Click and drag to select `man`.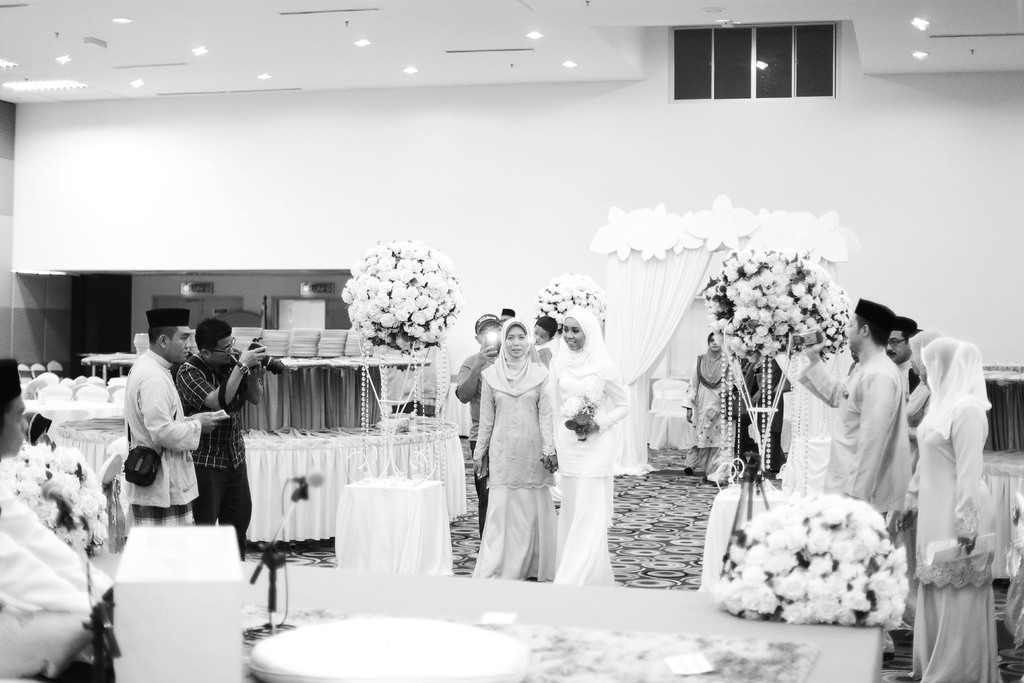
Selection: [454, 315, 511, 534].
